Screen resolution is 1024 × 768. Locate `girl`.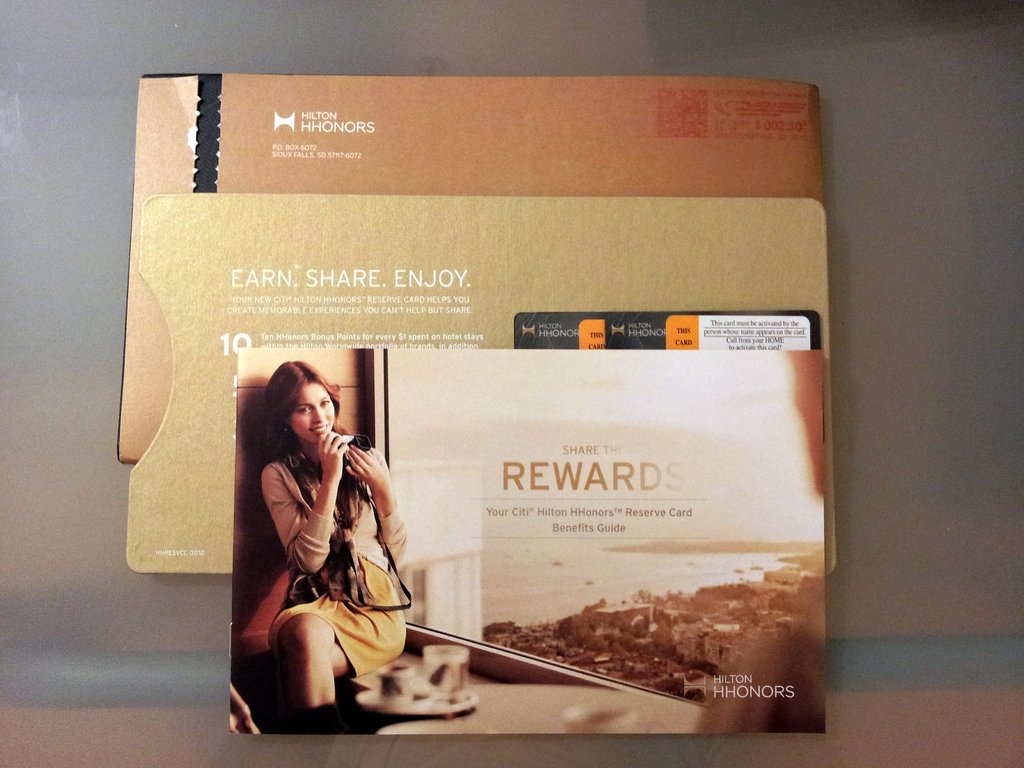
x1=270 y1=360 x2=406 y2=708.
